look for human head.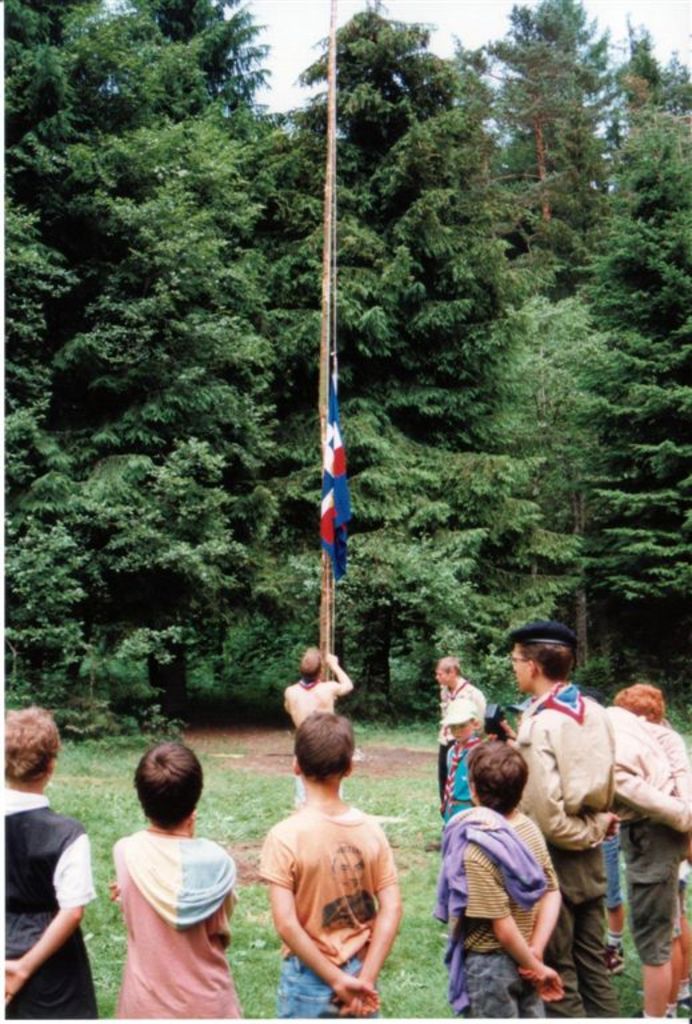
Found: bbox(135, 745, 205, 829).
